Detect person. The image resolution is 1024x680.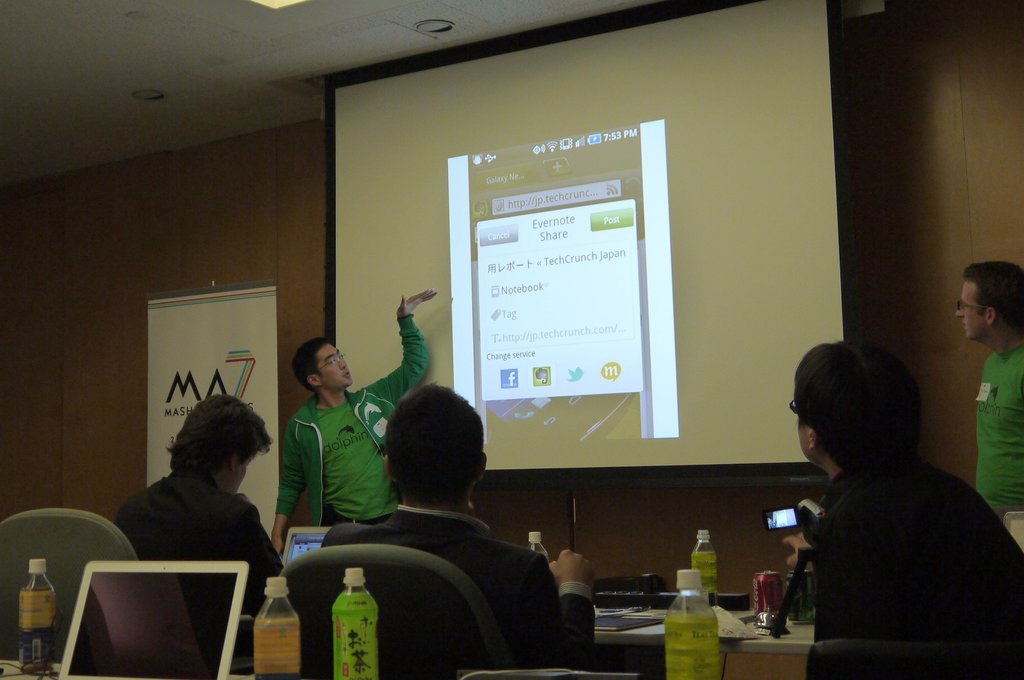
[782, 336, 1023, 679].
